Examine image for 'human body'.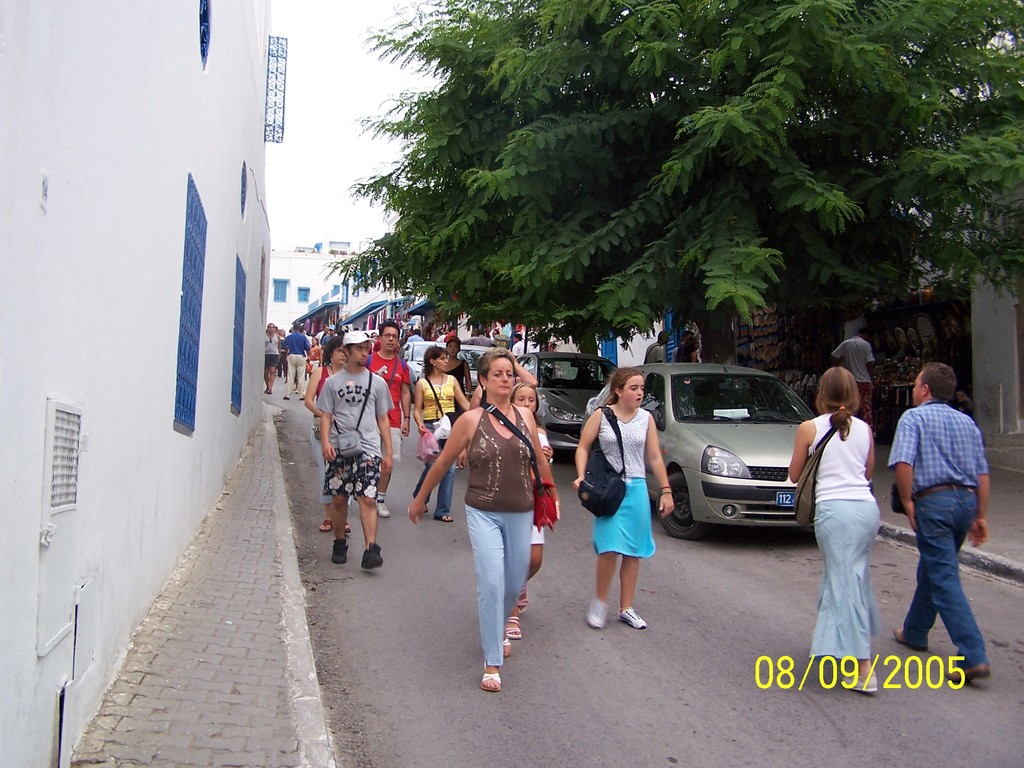
Examination result: {"x1": 404, "y1": 344, "x2": 470, "y2": 523}.
